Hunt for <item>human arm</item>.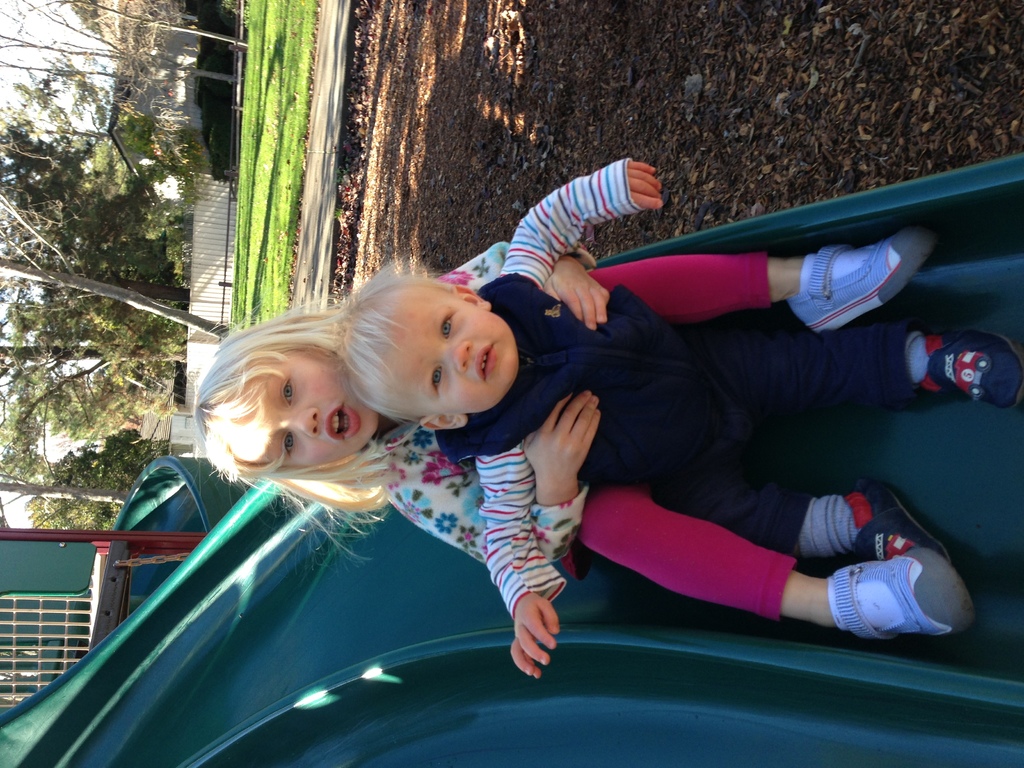
Hunted down at <box>497,152,664,295</box>.
